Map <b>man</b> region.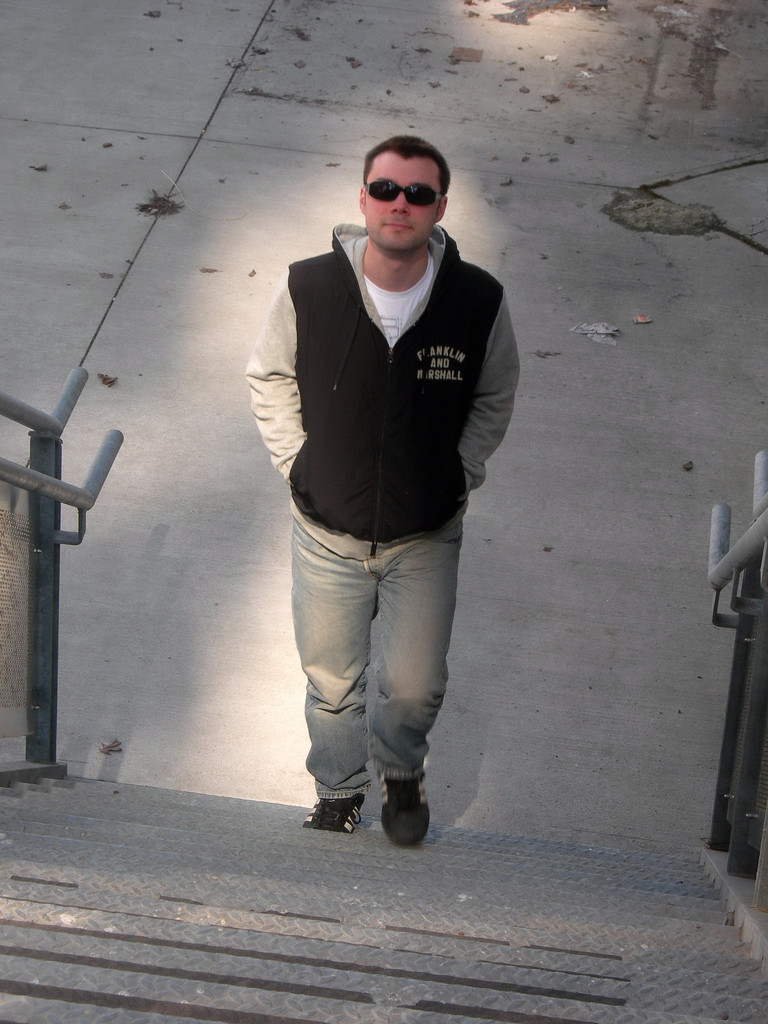
Mapped to 241, 136, 532, 813.
